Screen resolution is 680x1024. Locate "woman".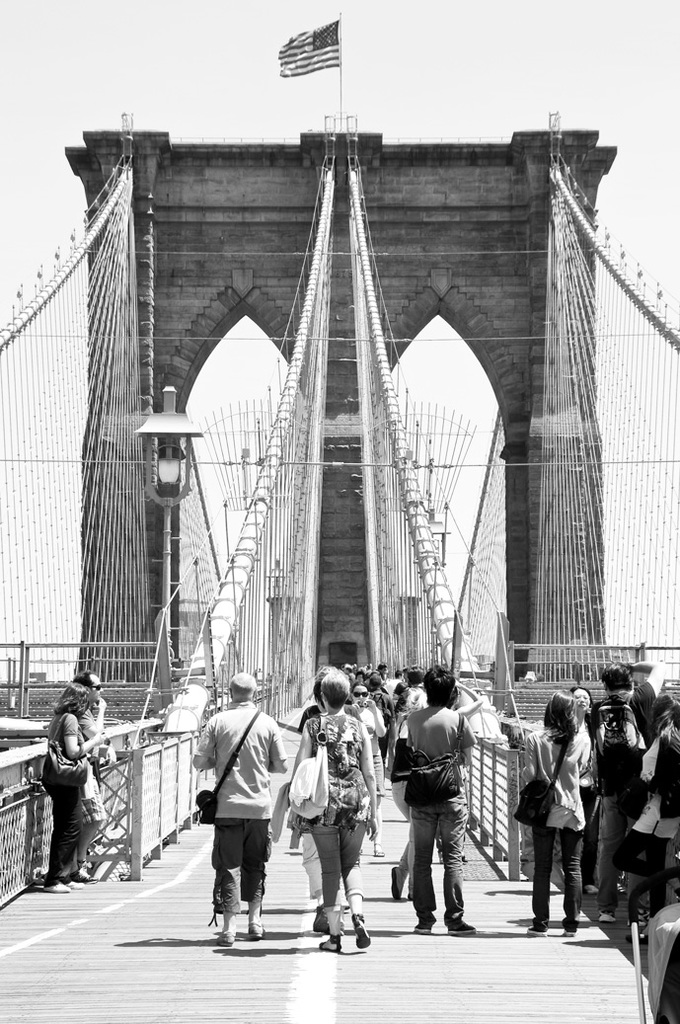
{"x1": 45, "y1": 676, "x2": 100, "y2": 895}.
